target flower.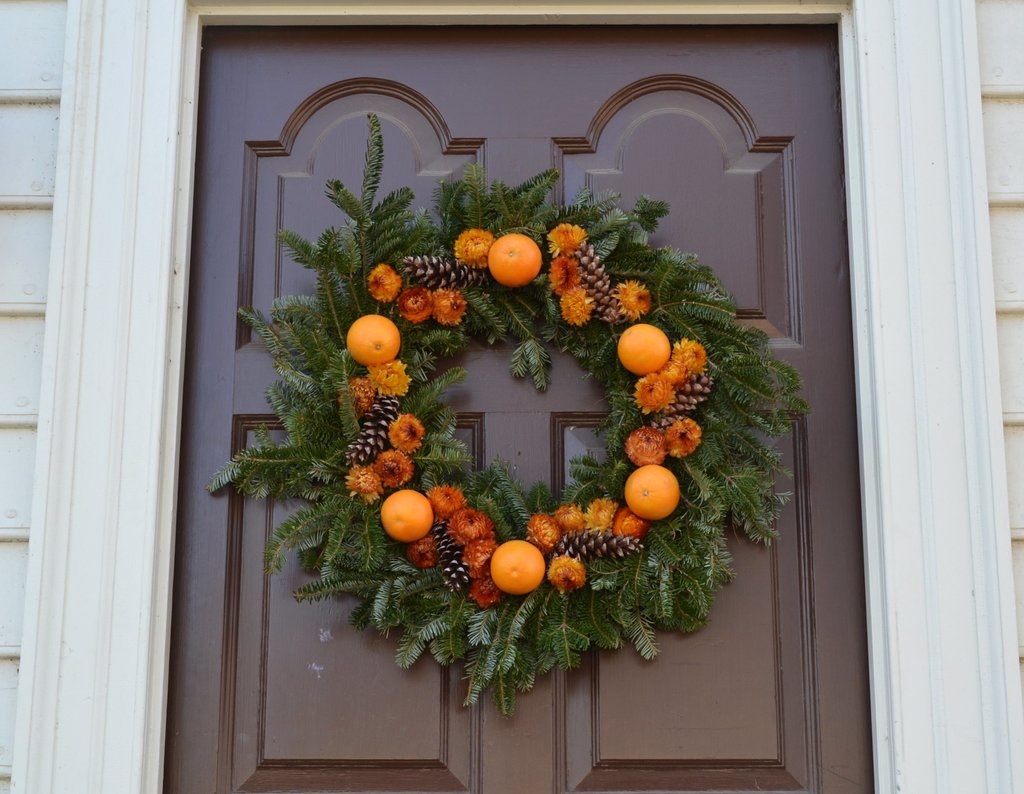
Target region: detection(632, 368, 699, 419).
